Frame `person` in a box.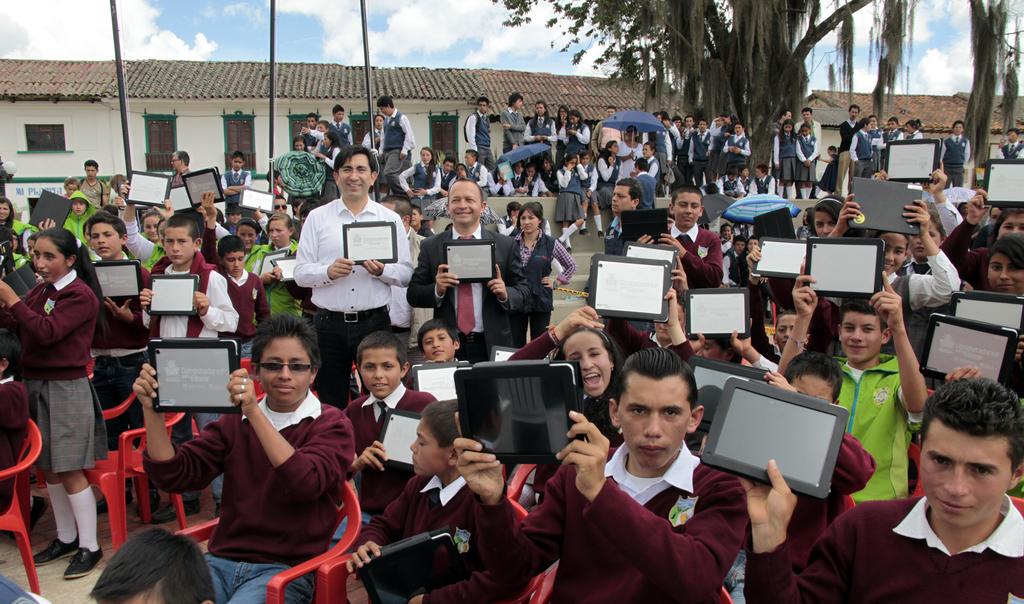
bbox=[160, 146, 195, 207].
